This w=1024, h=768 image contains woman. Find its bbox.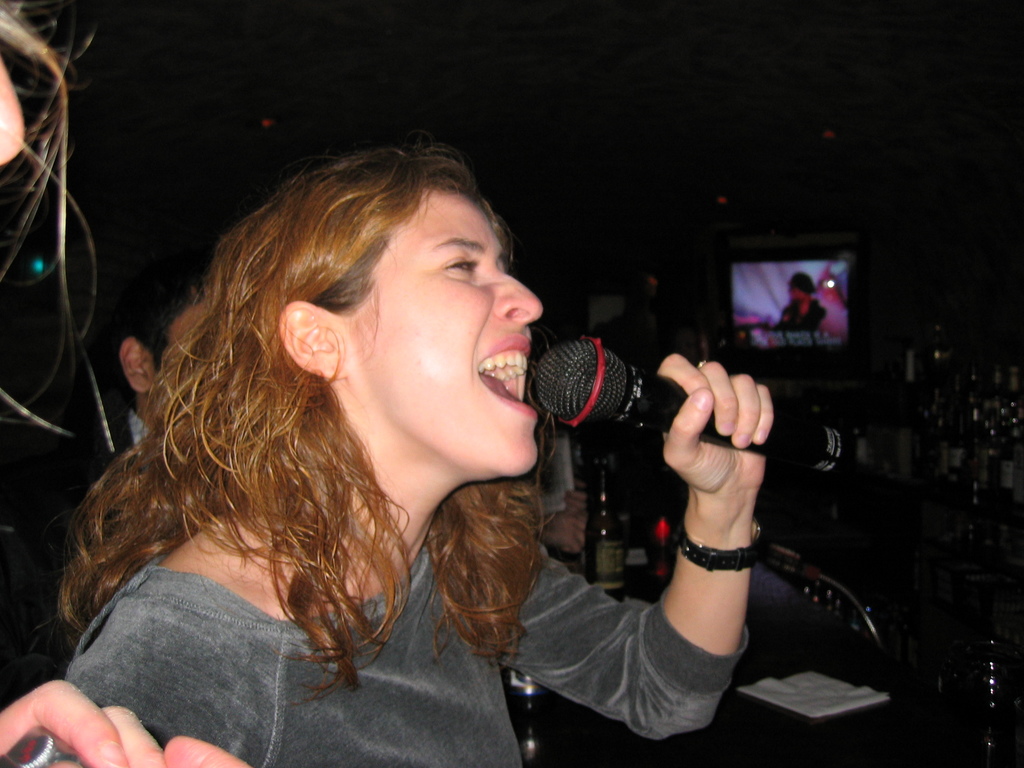
x1=0, y1=134, x2=812, y2=720.
